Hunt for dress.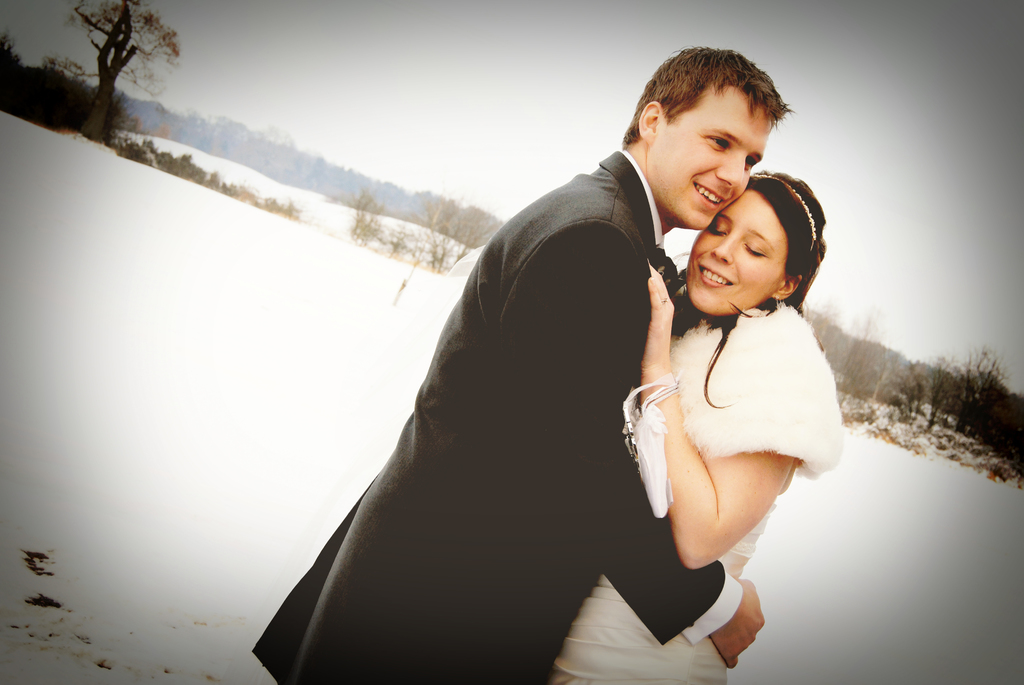
Hunted down at (554, 505, 772, 684).
